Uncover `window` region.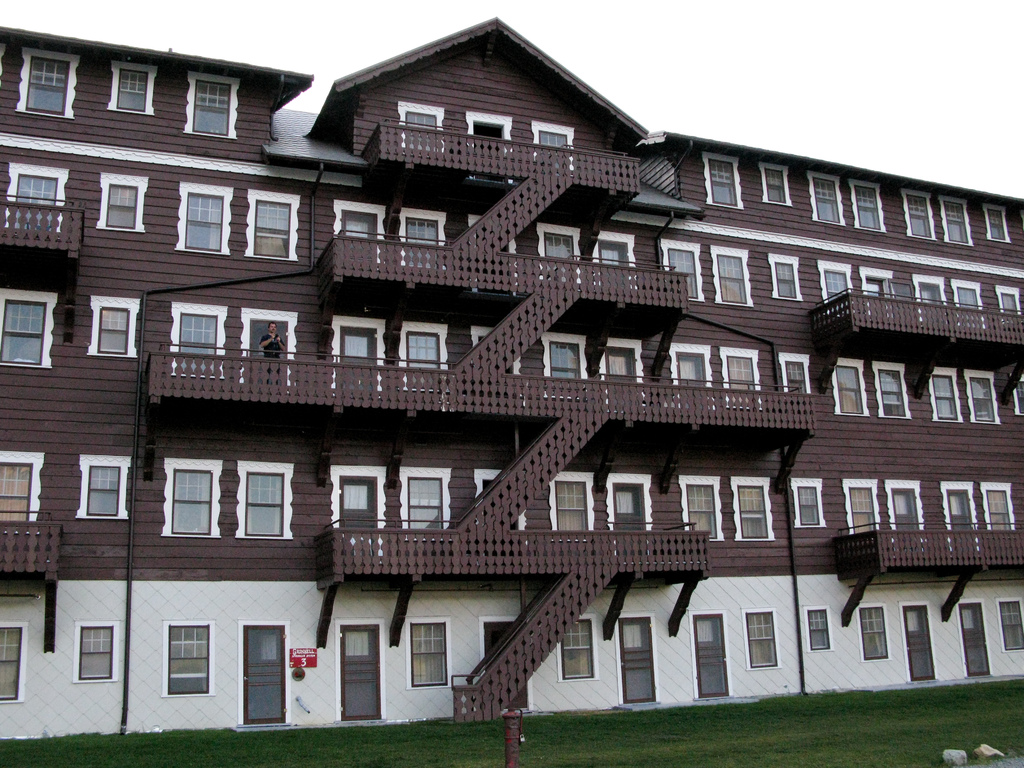
Uncovered: 968:371:998:420.
